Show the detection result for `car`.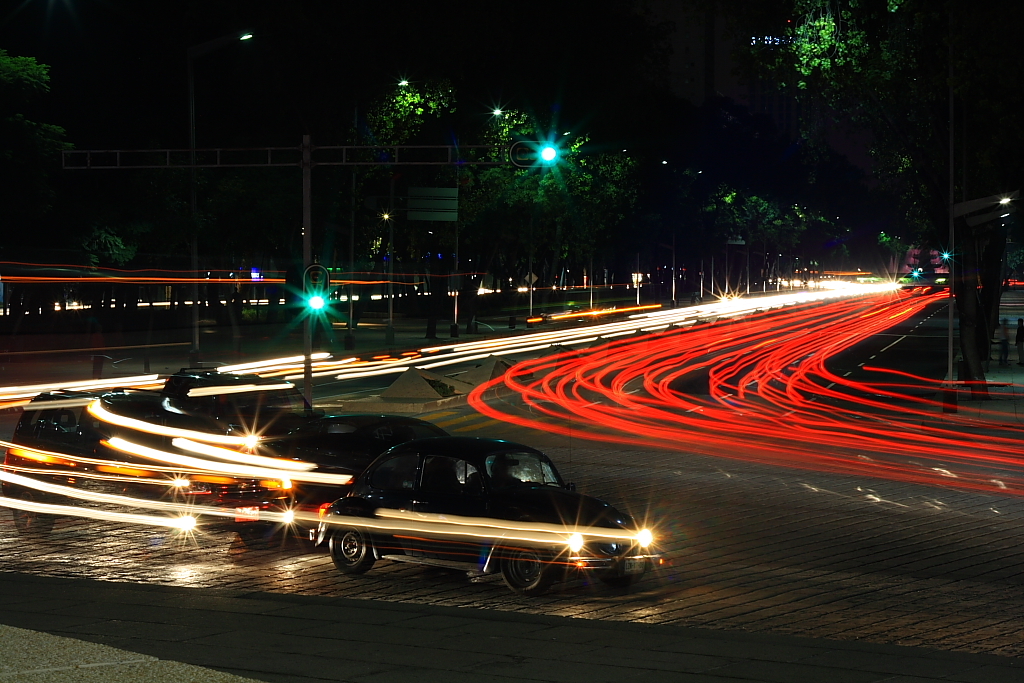
locate(0, 388, 306, 536).
